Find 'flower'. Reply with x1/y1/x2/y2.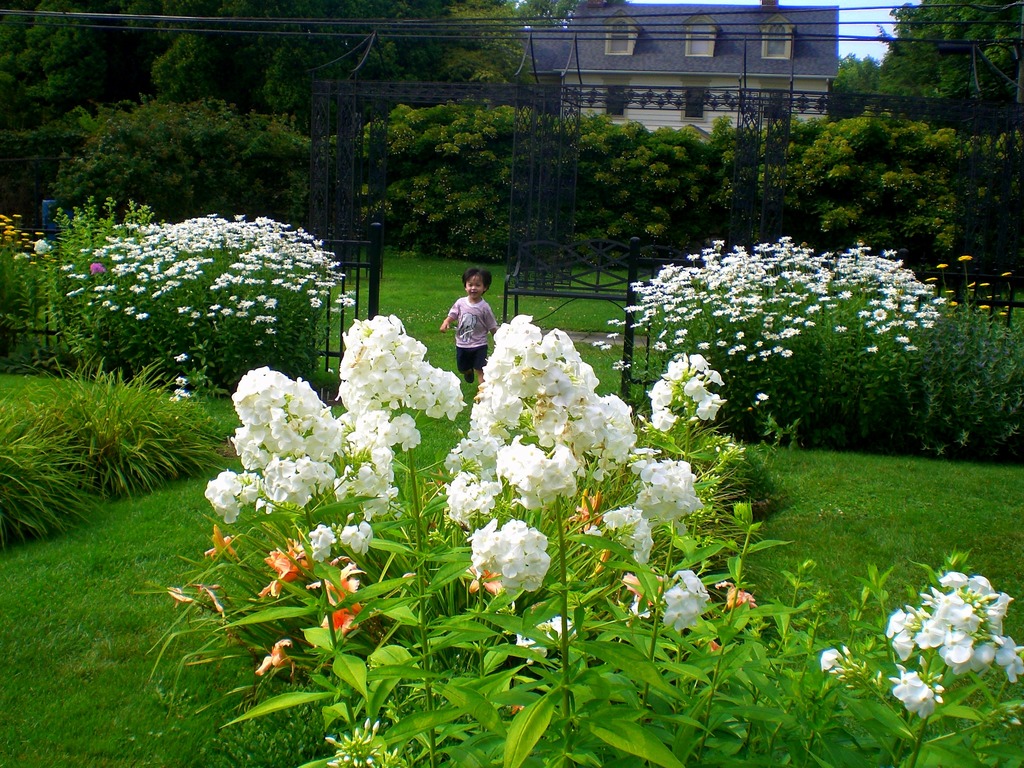
676/327/691/337.
